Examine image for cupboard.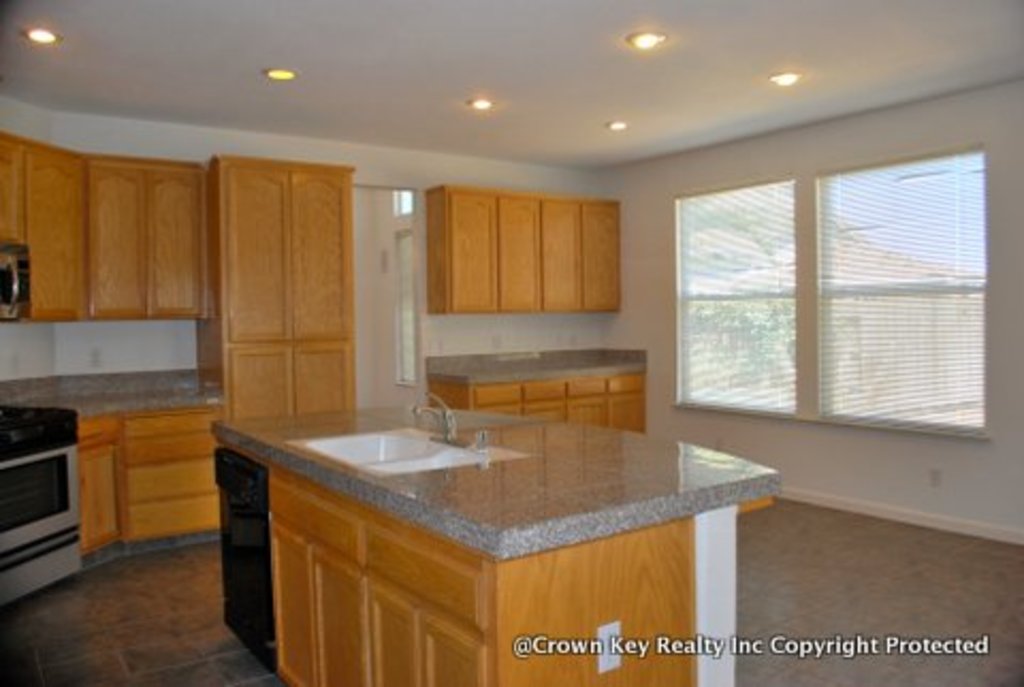
Examination result: [401, 154, 631, 326].
